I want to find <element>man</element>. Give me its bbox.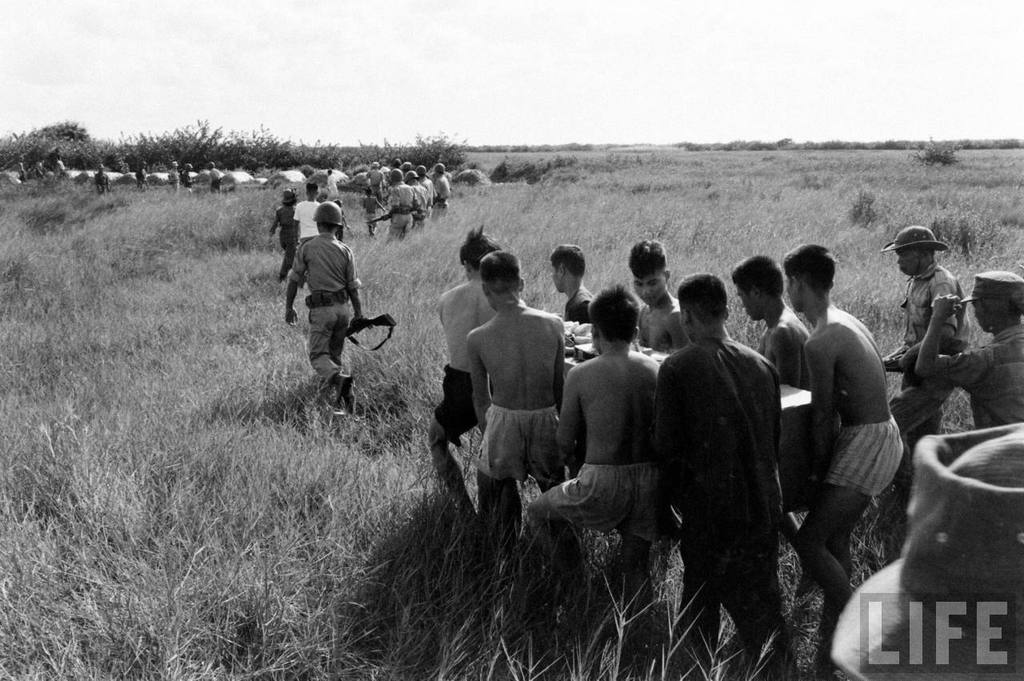
locate(626, 237, 688, 351).
